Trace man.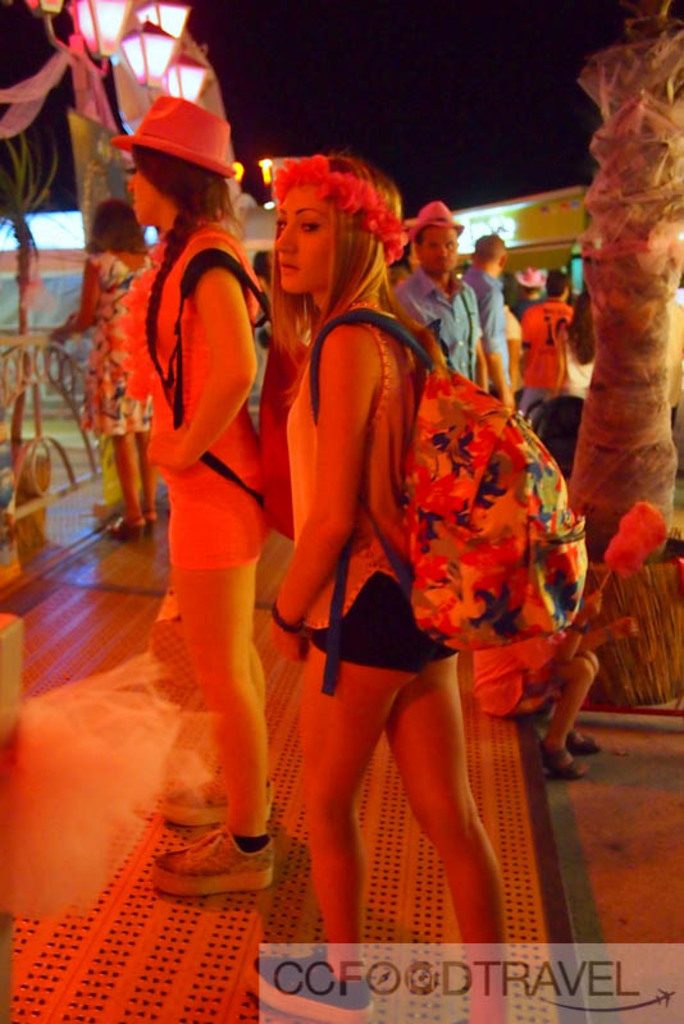
Traced to x1=462 y1=233 x2=511 y2=410.
